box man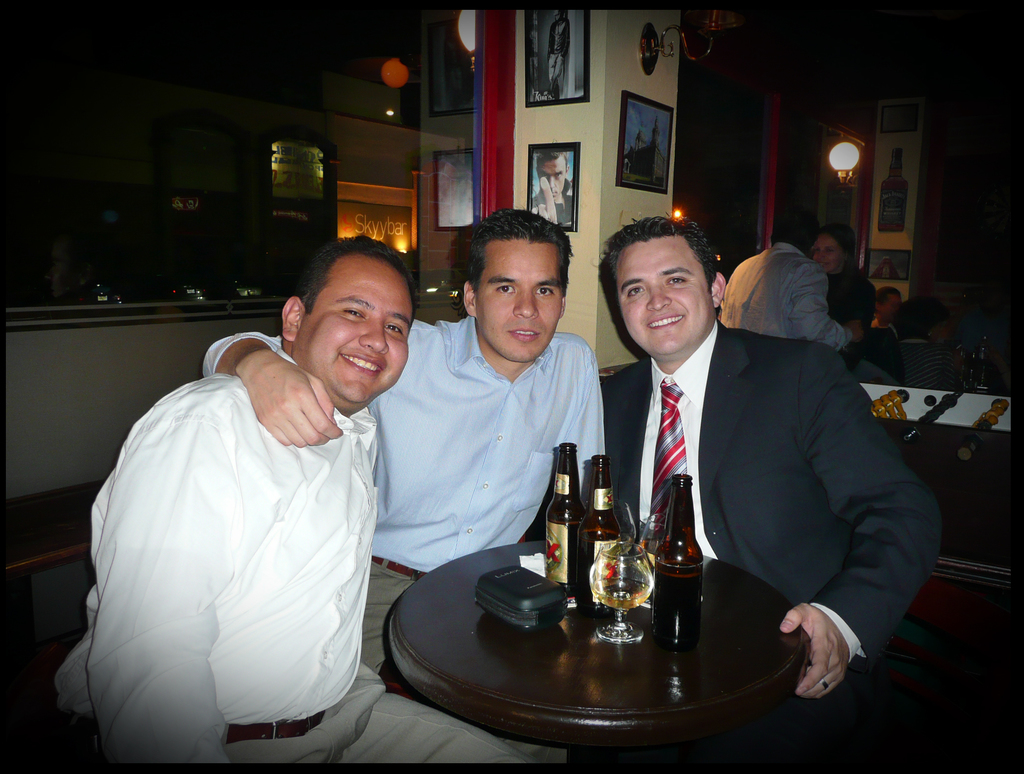
rect(200, 206, 608, 682)
